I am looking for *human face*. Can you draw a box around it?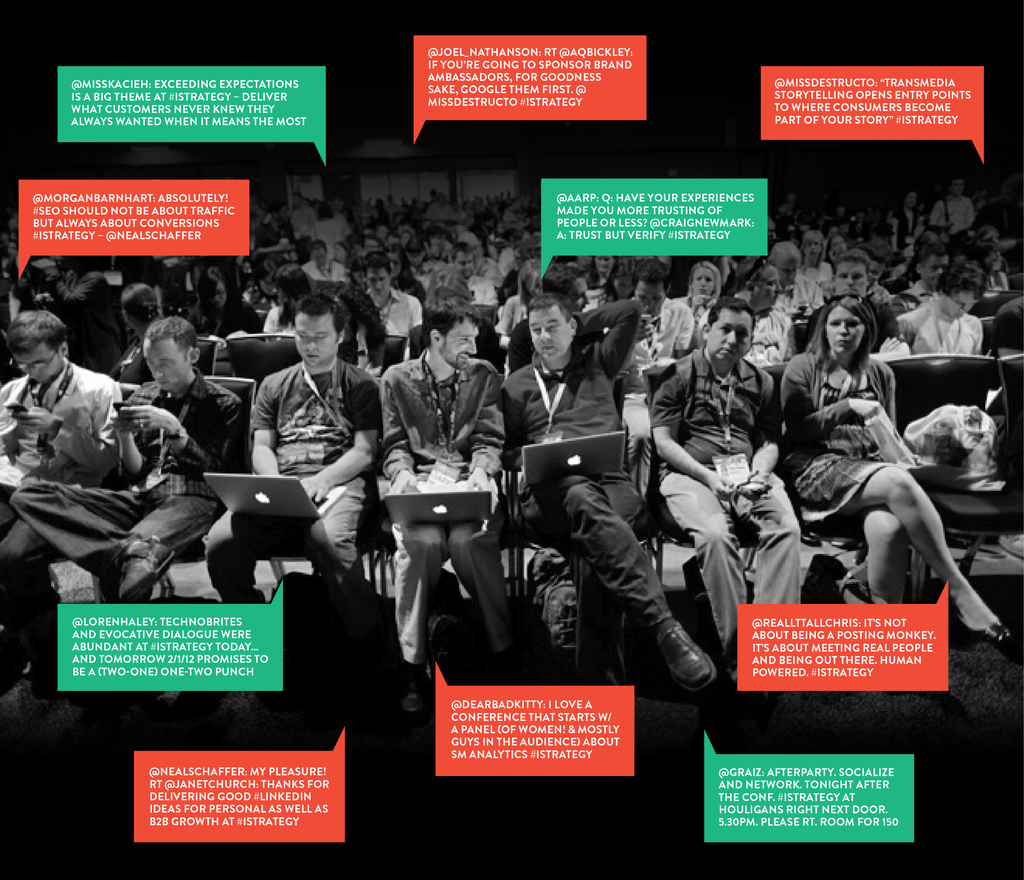
Sure, the bounding box is <box>378,224,385,238</box>.
